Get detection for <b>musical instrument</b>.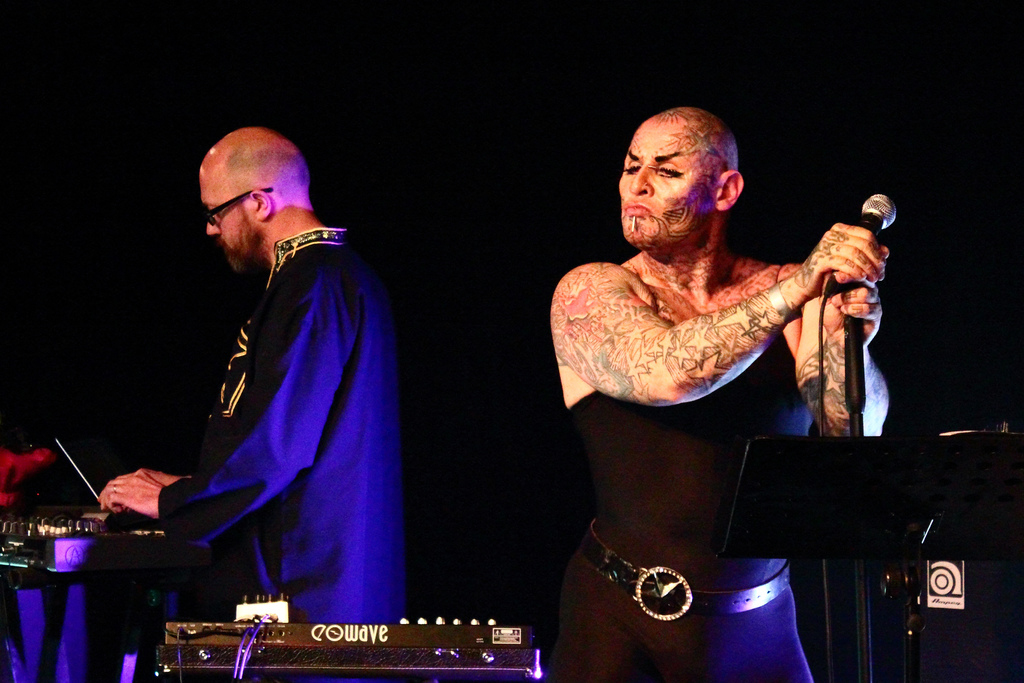
Detection: left=0, top=519, right=219, bottom=595.
